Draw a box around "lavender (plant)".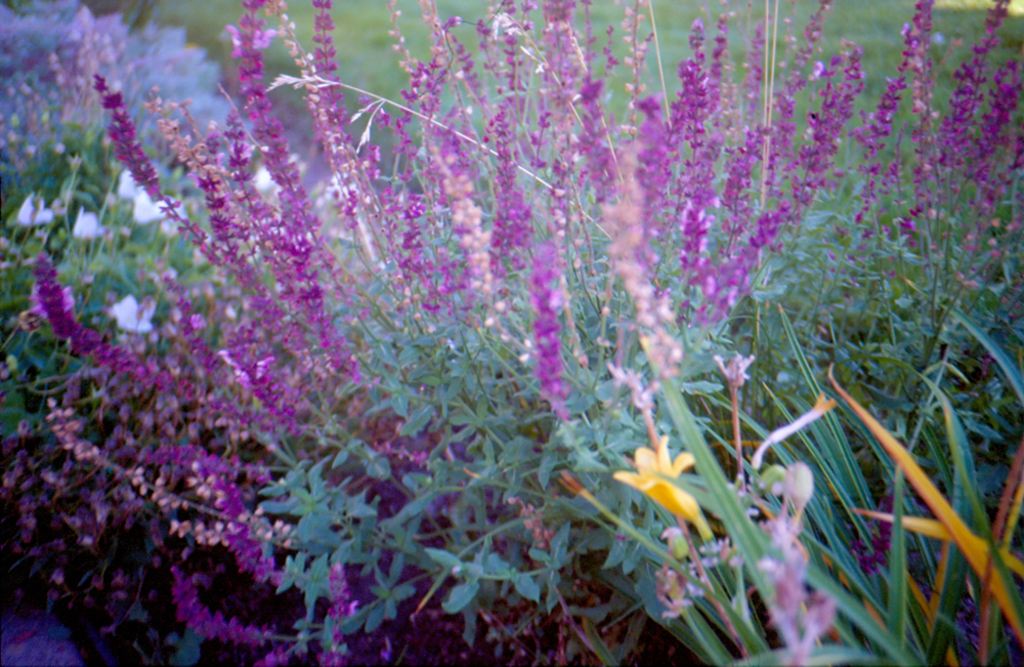
bbox=[745, 455, 836, 666].
